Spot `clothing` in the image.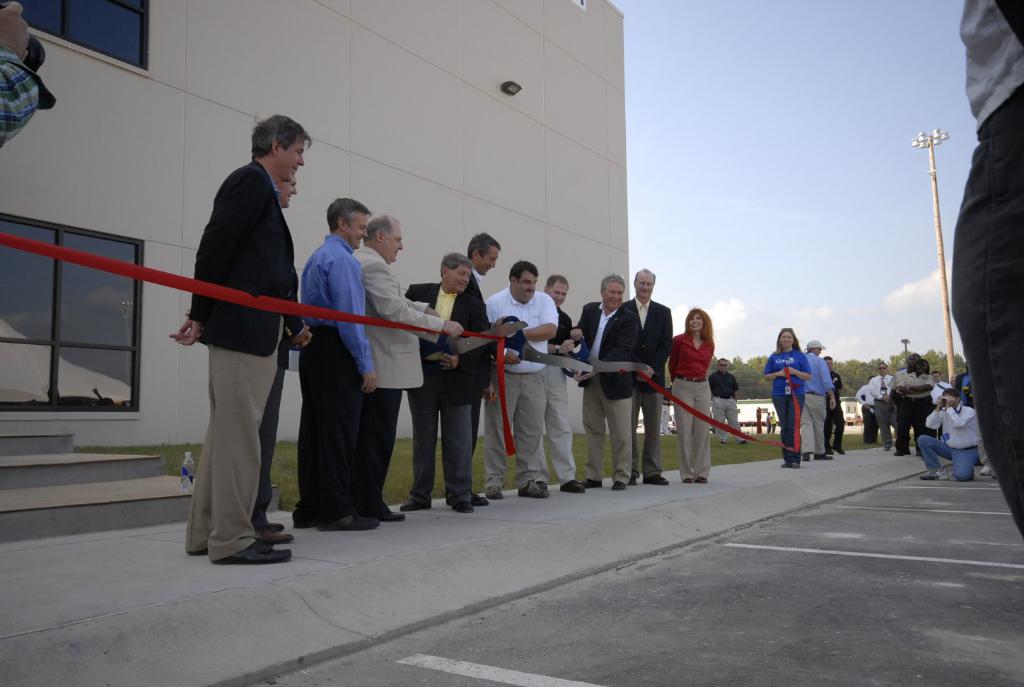
`clothing` found at left=706, top=370, right=744, bottom=435.
